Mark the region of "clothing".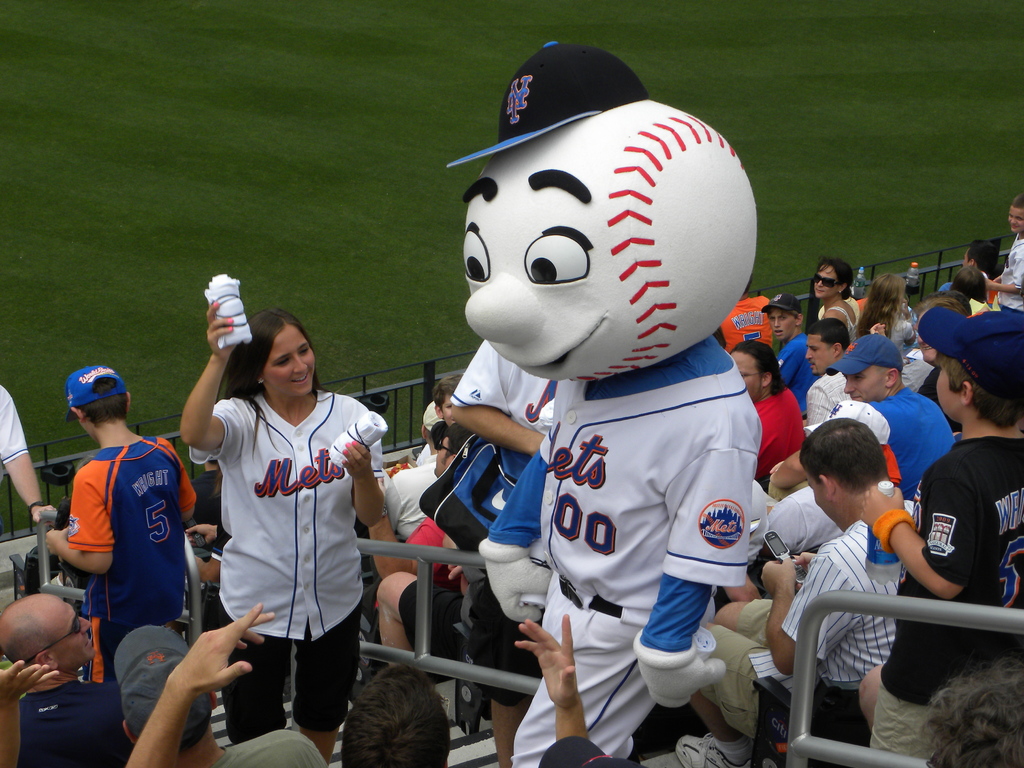
Region: (x1=20, y1=676, x2=140, y2=767).
